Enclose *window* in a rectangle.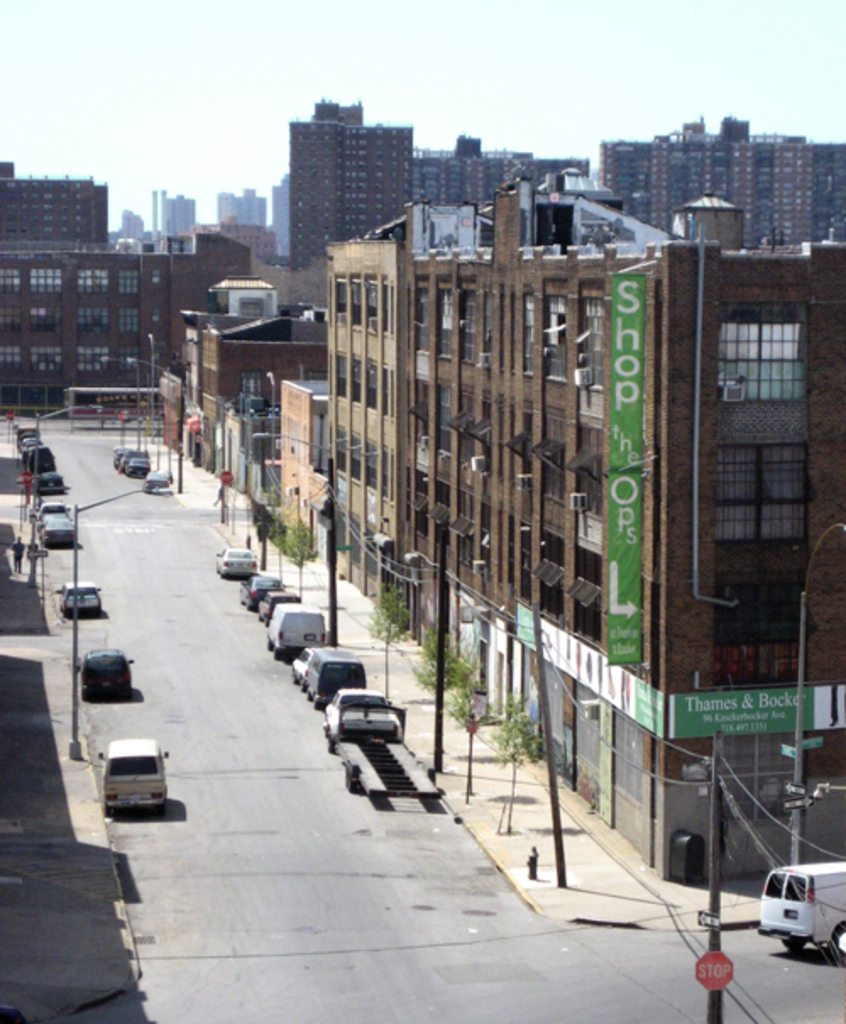
BBox(32, 267, 64, 300).
